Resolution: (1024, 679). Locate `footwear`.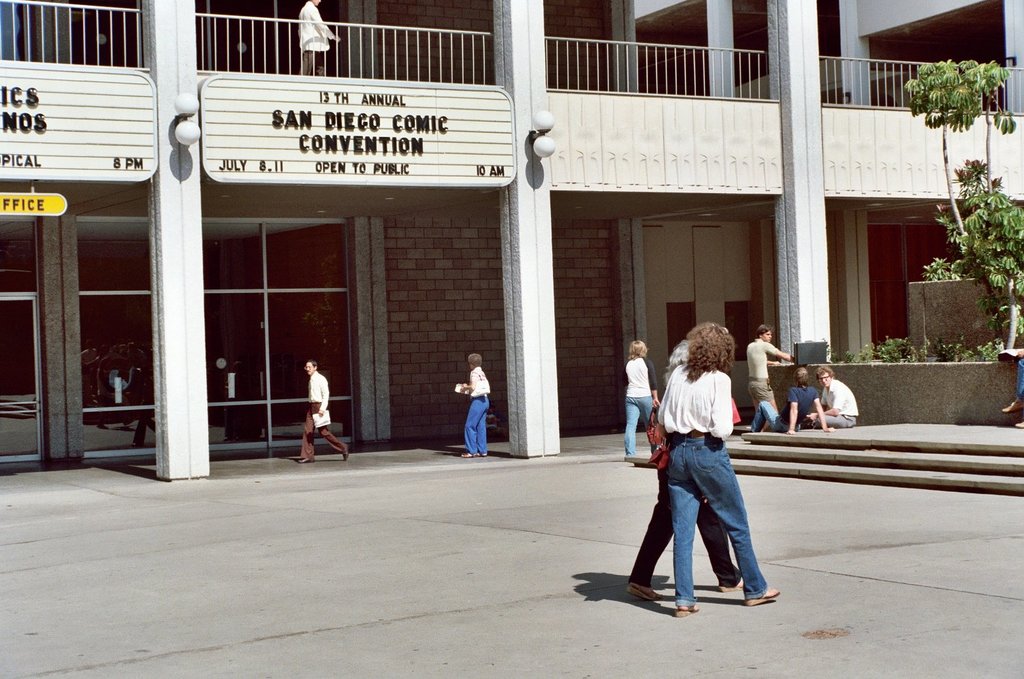
(x1=296, y1=454, x2=319, y2=465).
